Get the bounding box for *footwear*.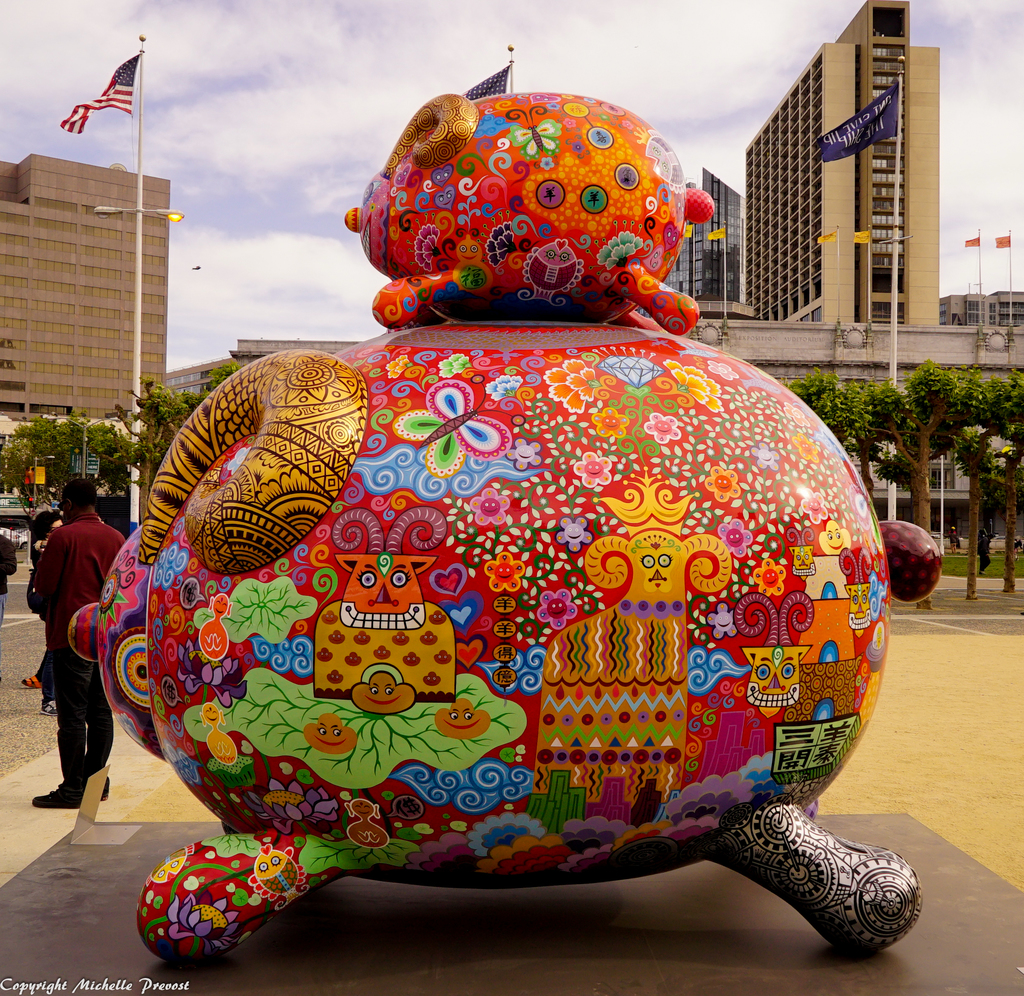
bbox=(83, 766, 118, 799).
